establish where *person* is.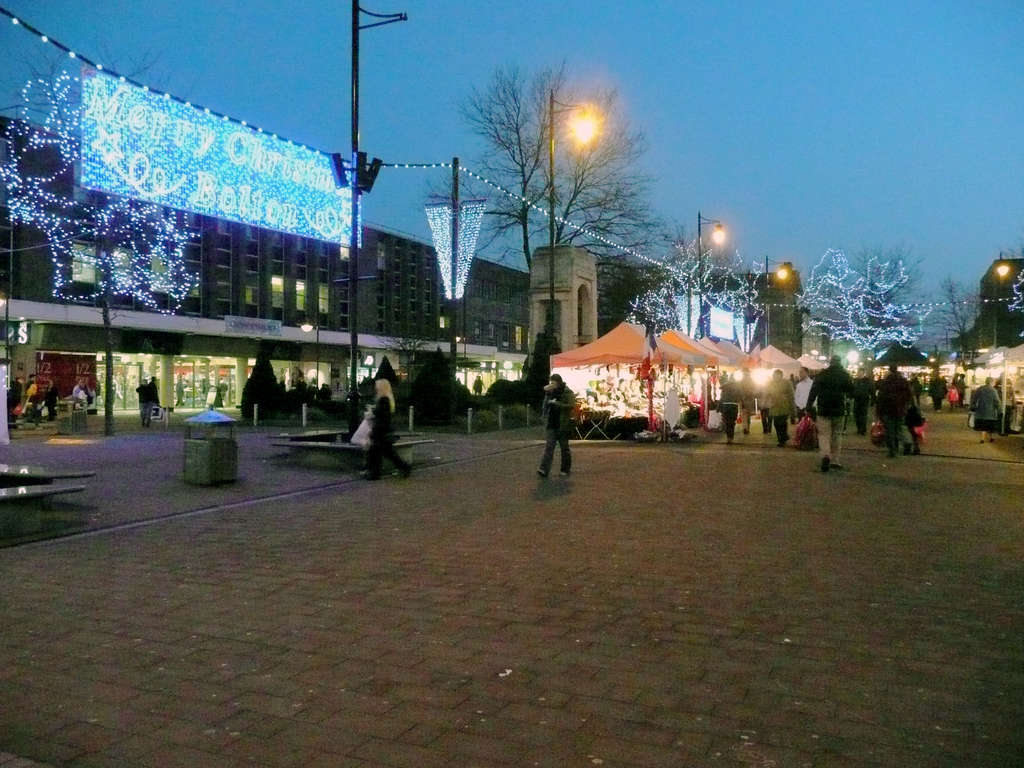
Established at <box>534,370,575,477</box>.
